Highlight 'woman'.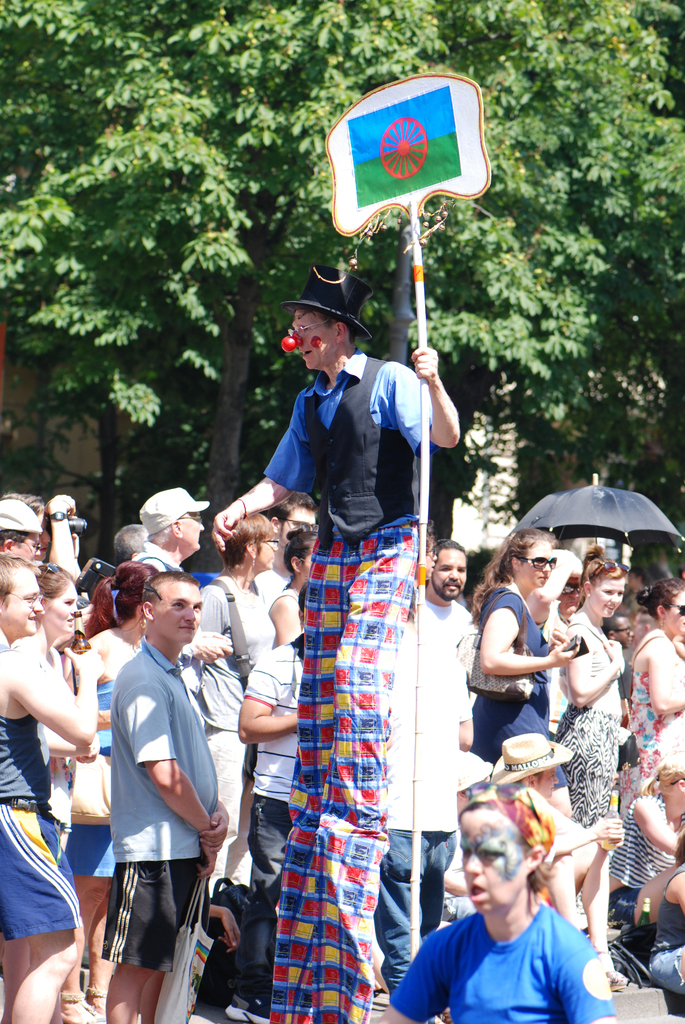
Highlighted region: left=66, top=559, right=157, bottom=1023.
